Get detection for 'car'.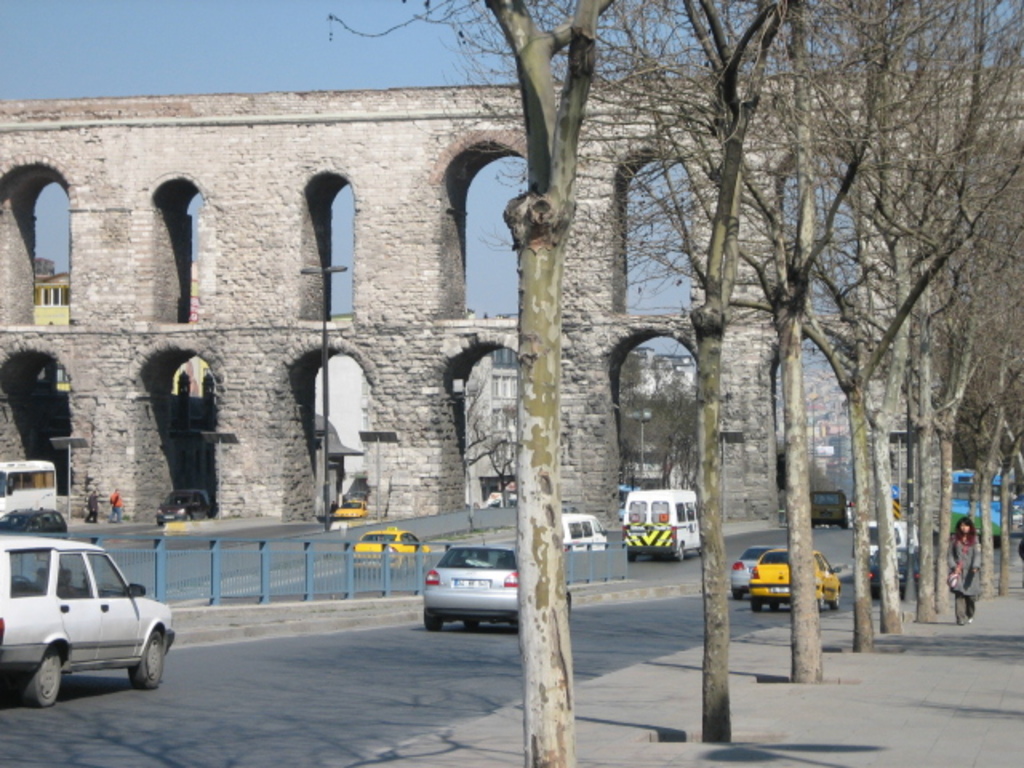
Detection: left=421, top=522, right=570, bottom=635.
